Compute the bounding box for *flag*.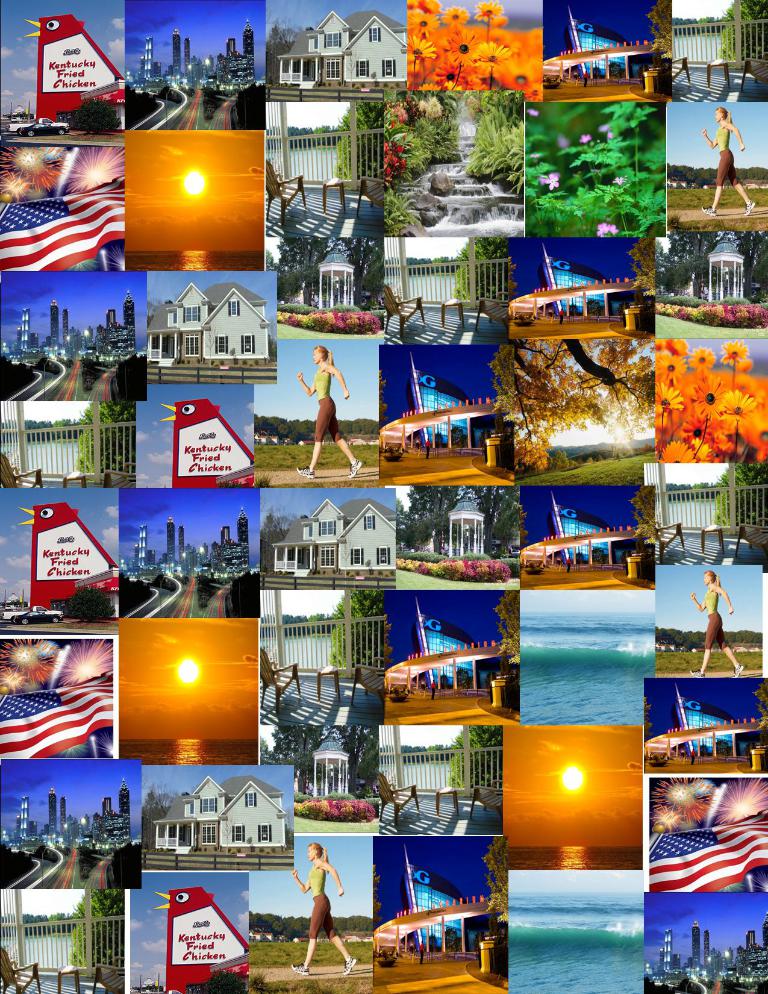
l=0, t=677, r=121, b=767.
